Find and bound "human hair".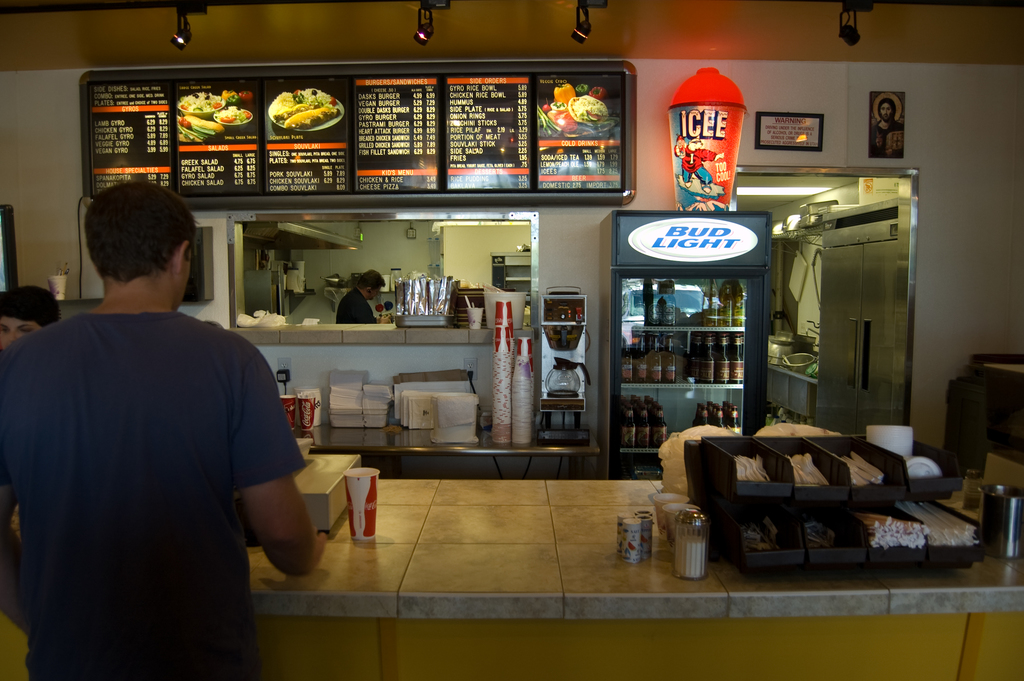
Bound: bbox=[79, 175, 195, 277].
